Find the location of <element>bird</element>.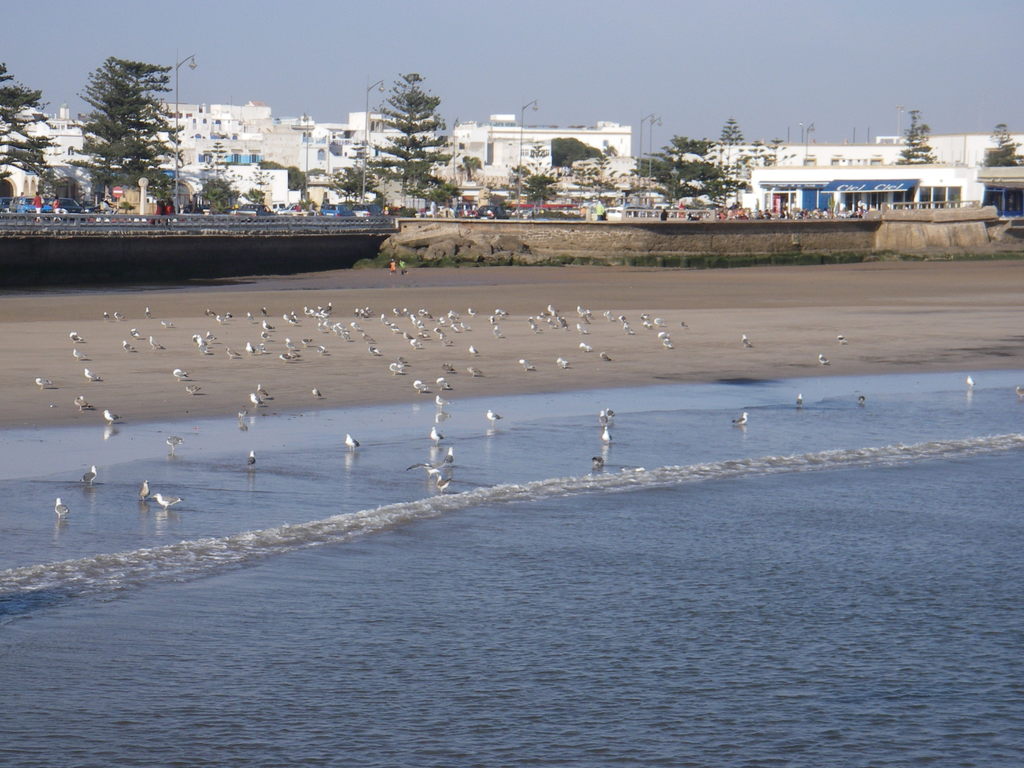
Location: <box>859,395,865,403</box>.
